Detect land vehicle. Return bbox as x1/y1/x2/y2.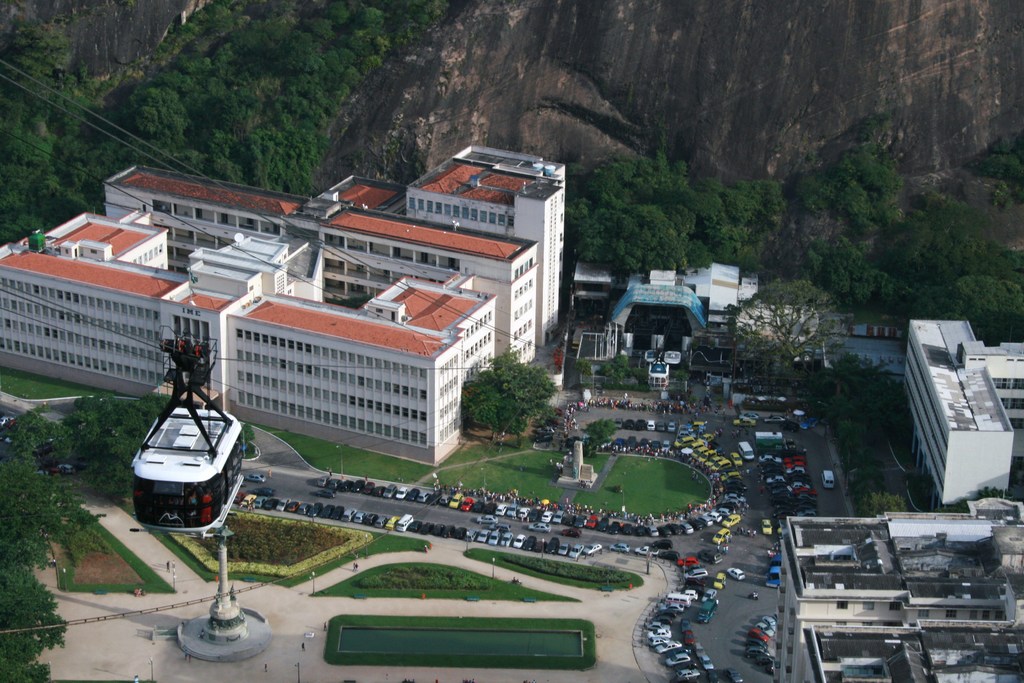
572/513/588/531.
